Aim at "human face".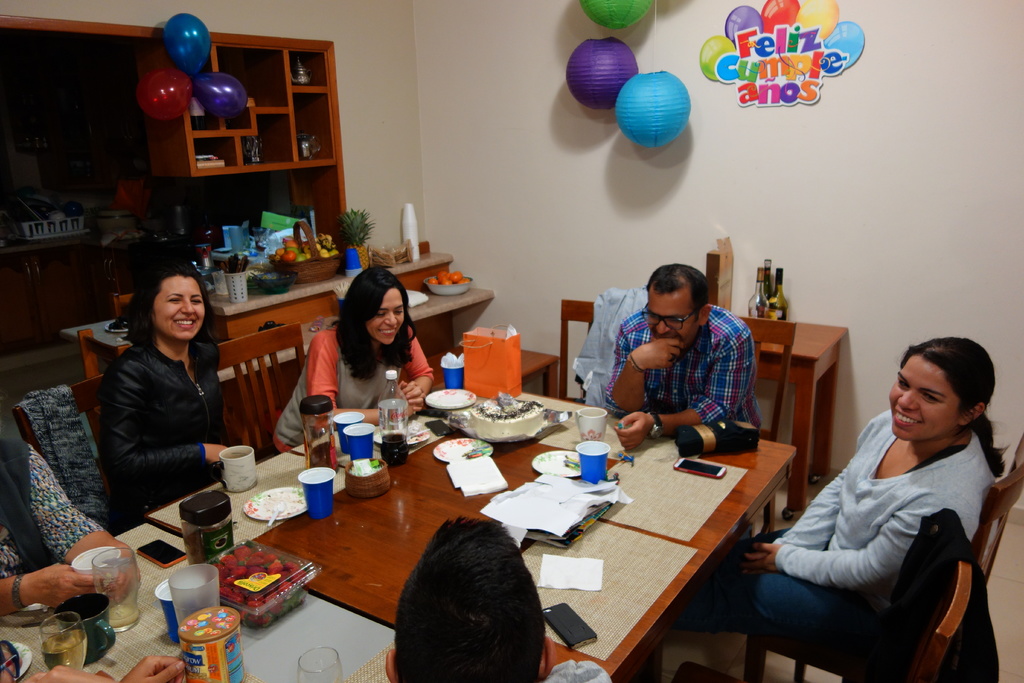
Aimed at BBox(644, 298, 698, 347).
